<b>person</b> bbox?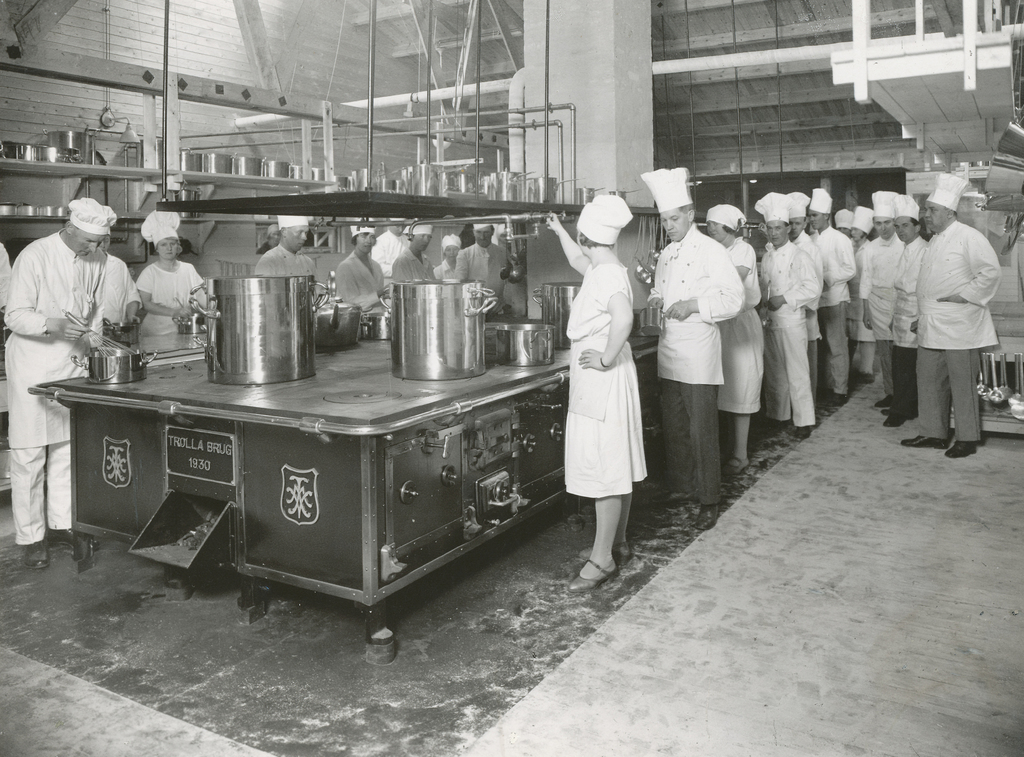
locate(443, 208, 515, 314)
